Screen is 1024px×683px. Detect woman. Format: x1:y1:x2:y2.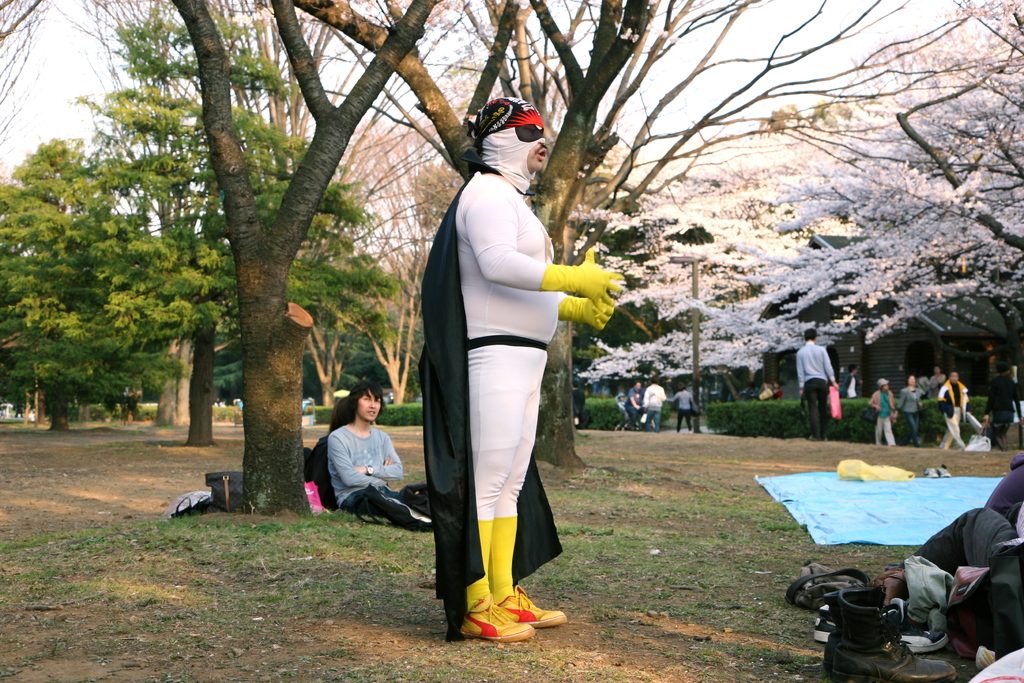
867:381:899:449.
